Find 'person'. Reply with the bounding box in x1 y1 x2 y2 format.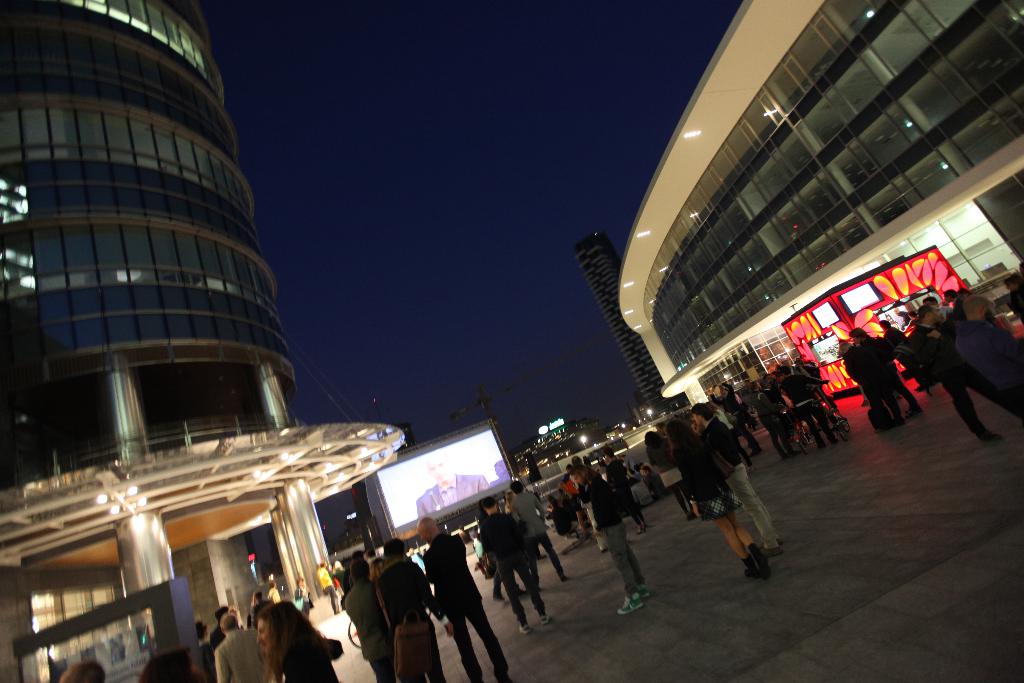
378 543 445 682.
